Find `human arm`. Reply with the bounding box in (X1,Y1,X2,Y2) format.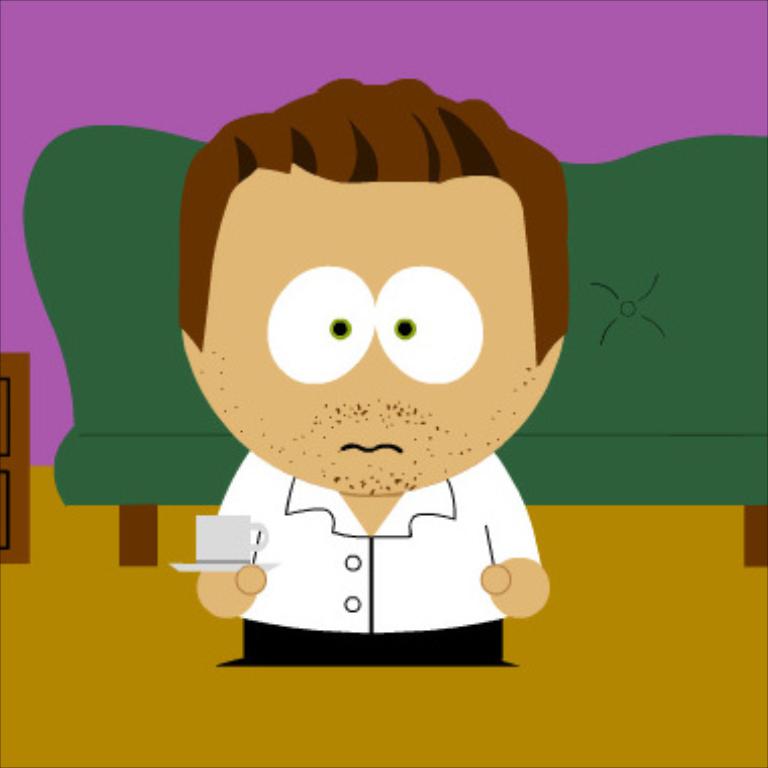
(186,469,267,625).
